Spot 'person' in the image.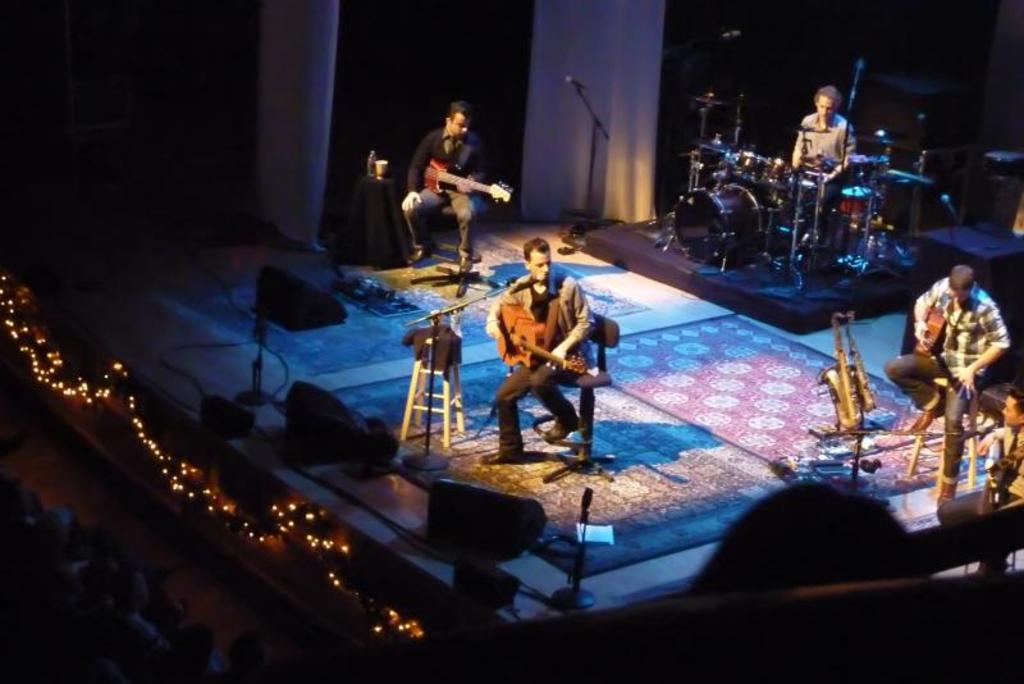
'person' found at bbox=[884, 266, 1010, 507].
